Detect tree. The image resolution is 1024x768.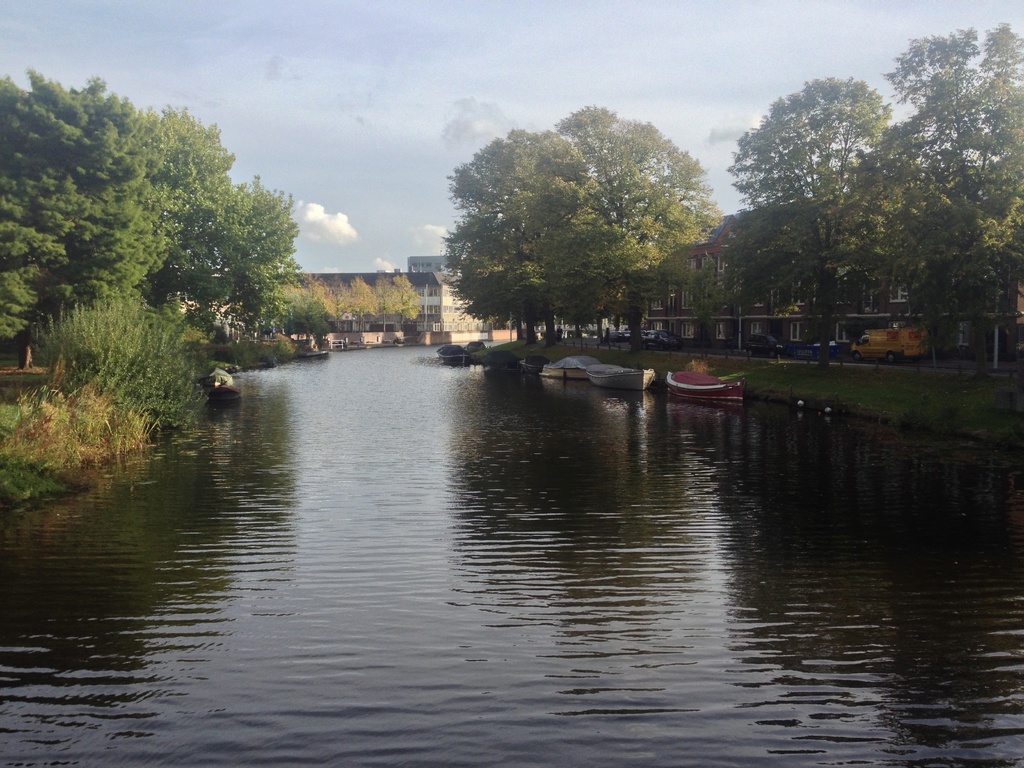
bbox=[137, 173, 307, 332].
